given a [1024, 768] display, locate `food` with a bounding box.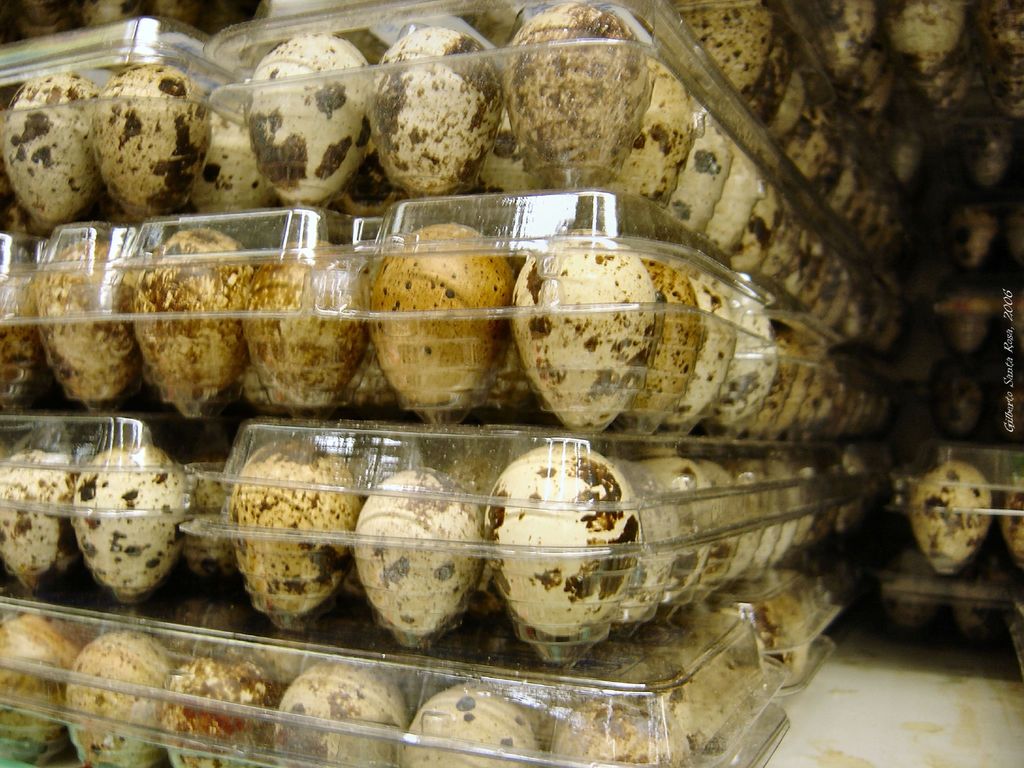
Located: region(348, 461, 479, 641).
